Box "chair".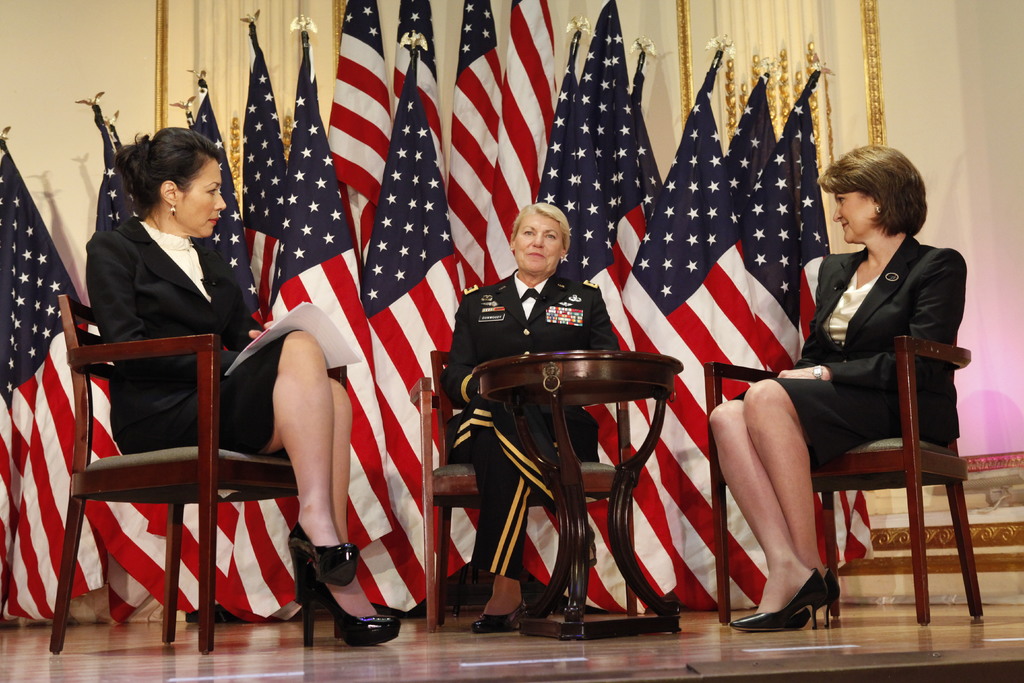
l=14, t=302, r=301, b=658.
